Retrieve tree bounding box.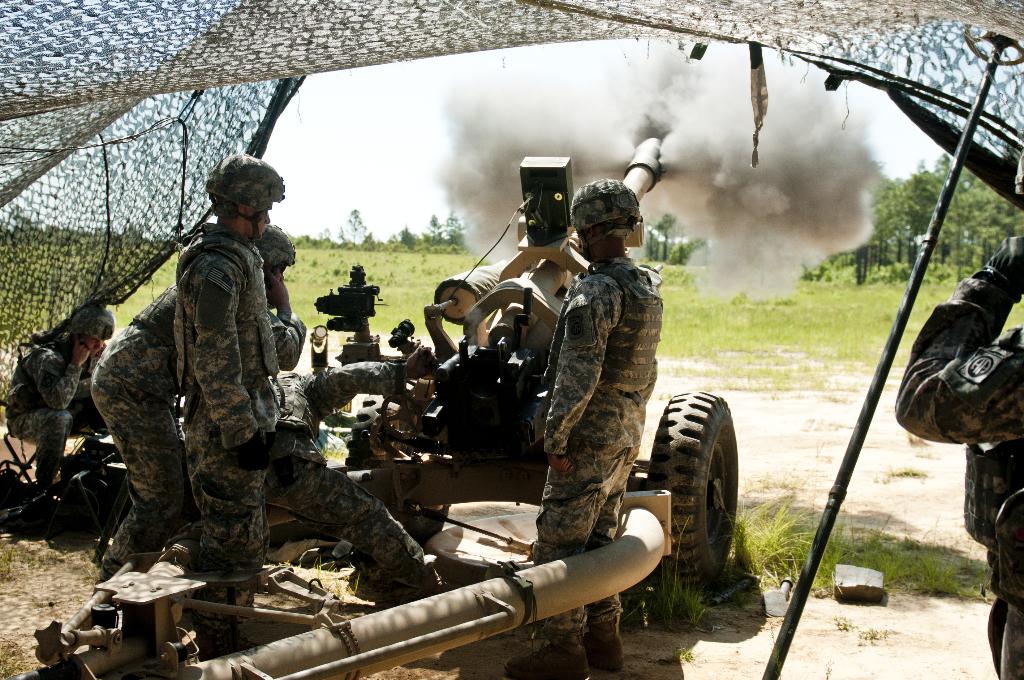
Bounding box: locate(394, 222, 413, 250).
